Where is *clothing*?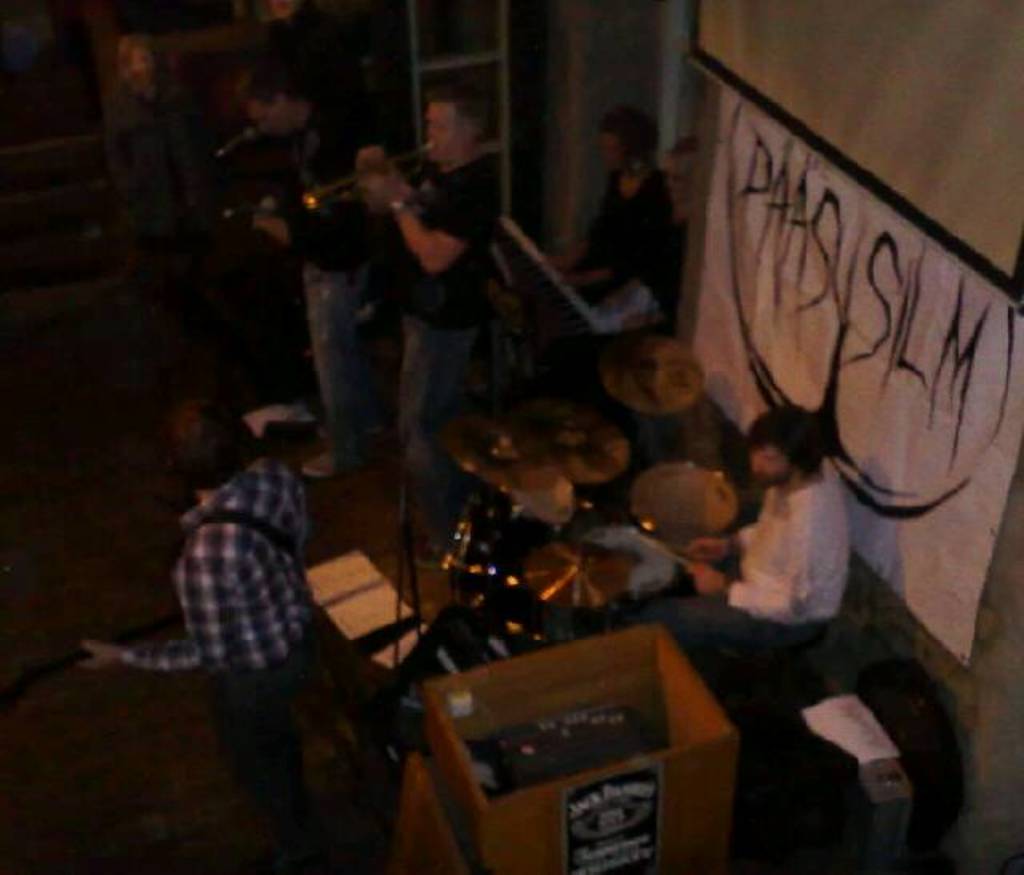
BBox(122, 410, 342, 765).
